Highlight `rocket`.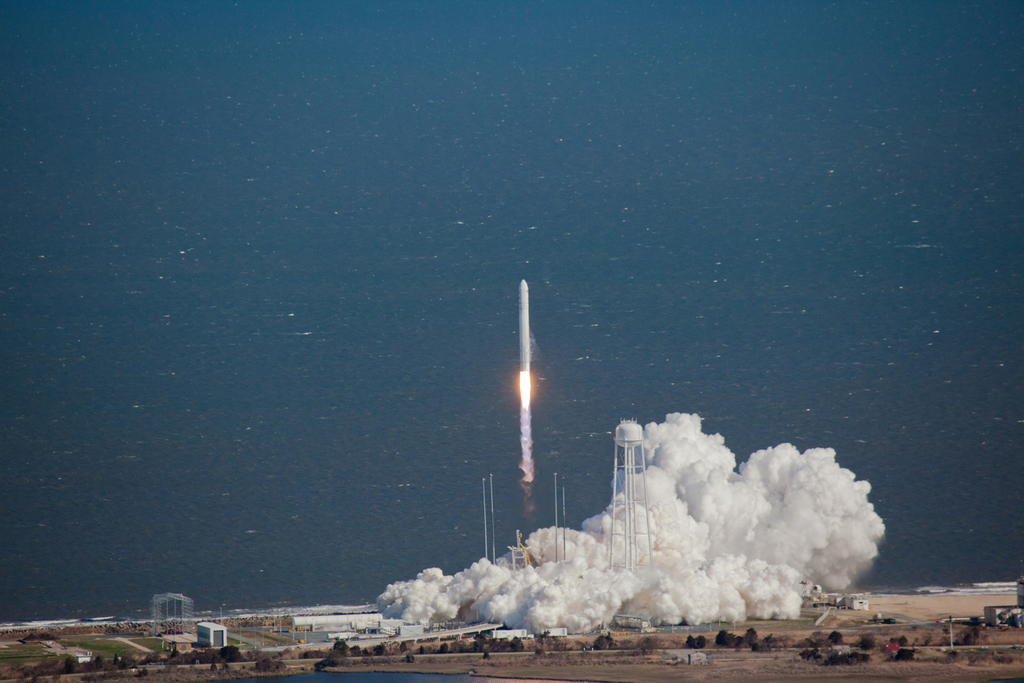
Highlighted region: 517:277:530:374.
